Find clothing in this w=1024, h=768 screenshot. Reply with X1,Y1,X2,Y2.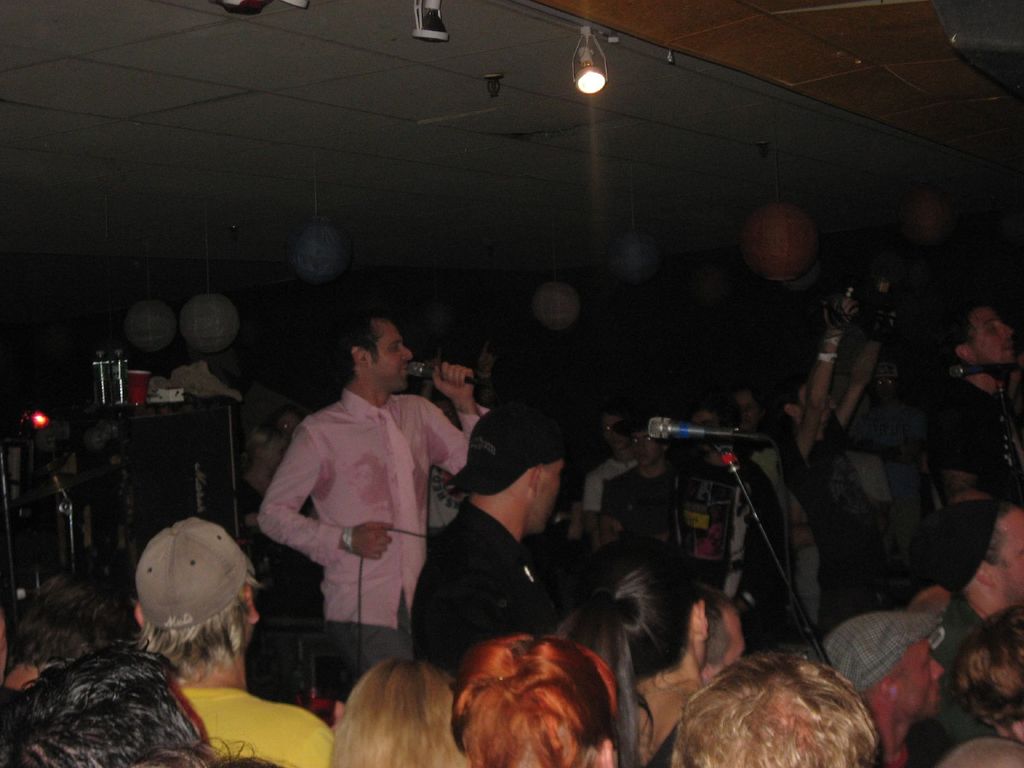
904,725,959,767.
